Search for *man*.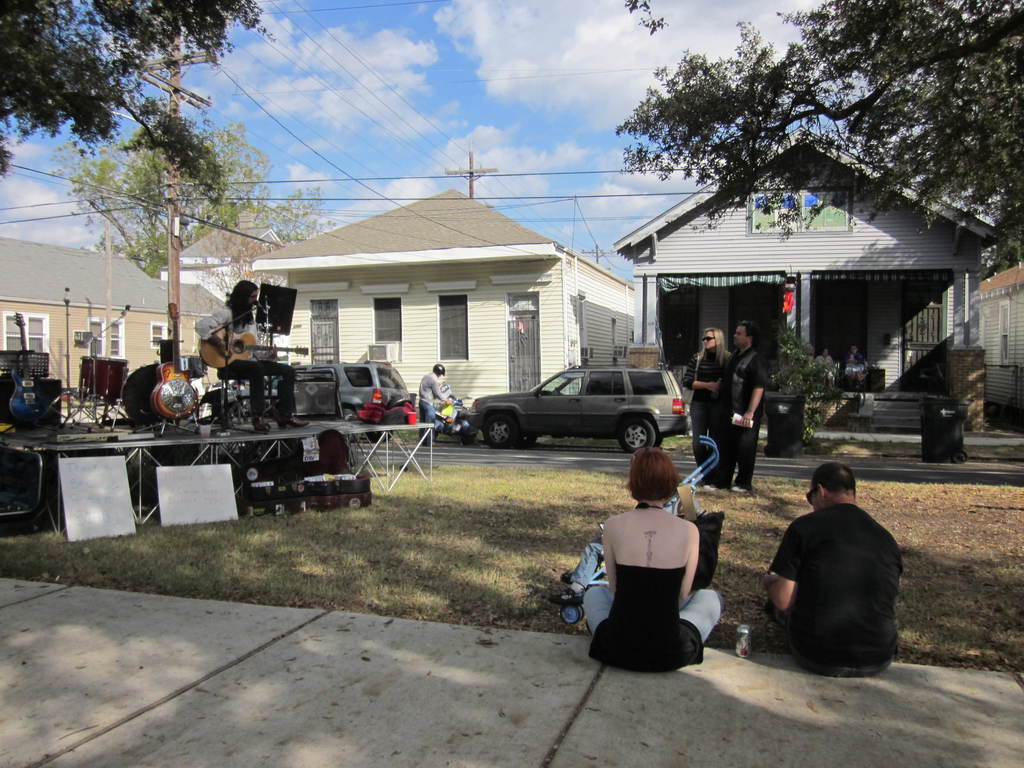
Found at 717 319 769 497.
